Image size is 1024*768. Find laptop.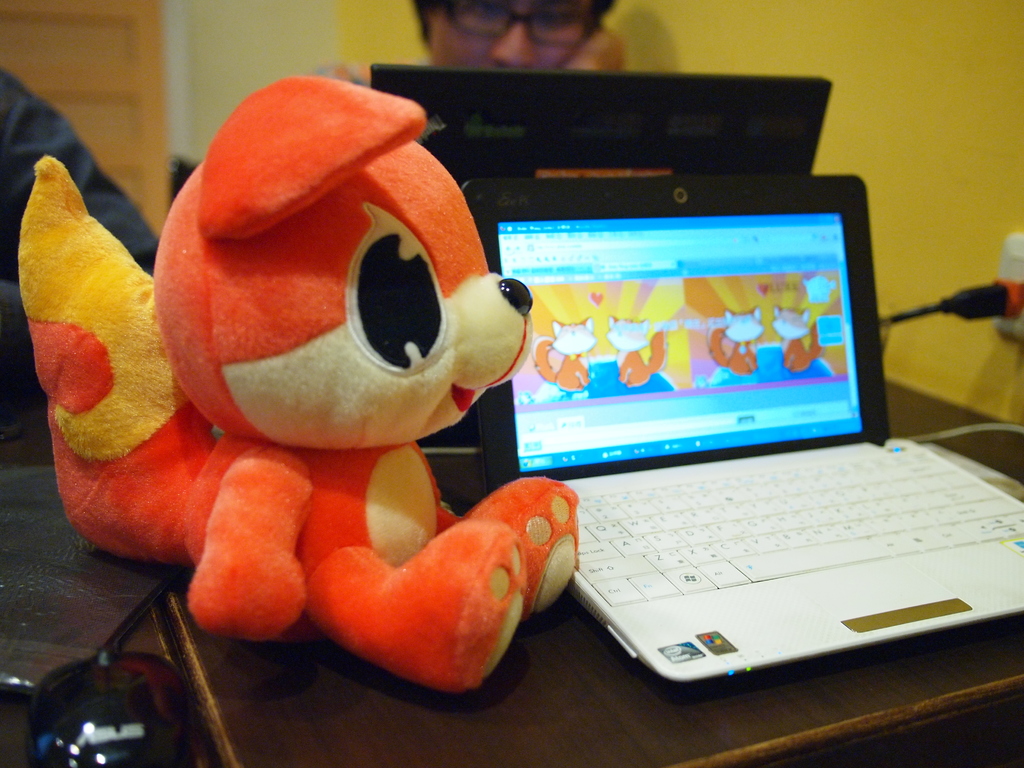
Rect(370, 64, 830, 273).
